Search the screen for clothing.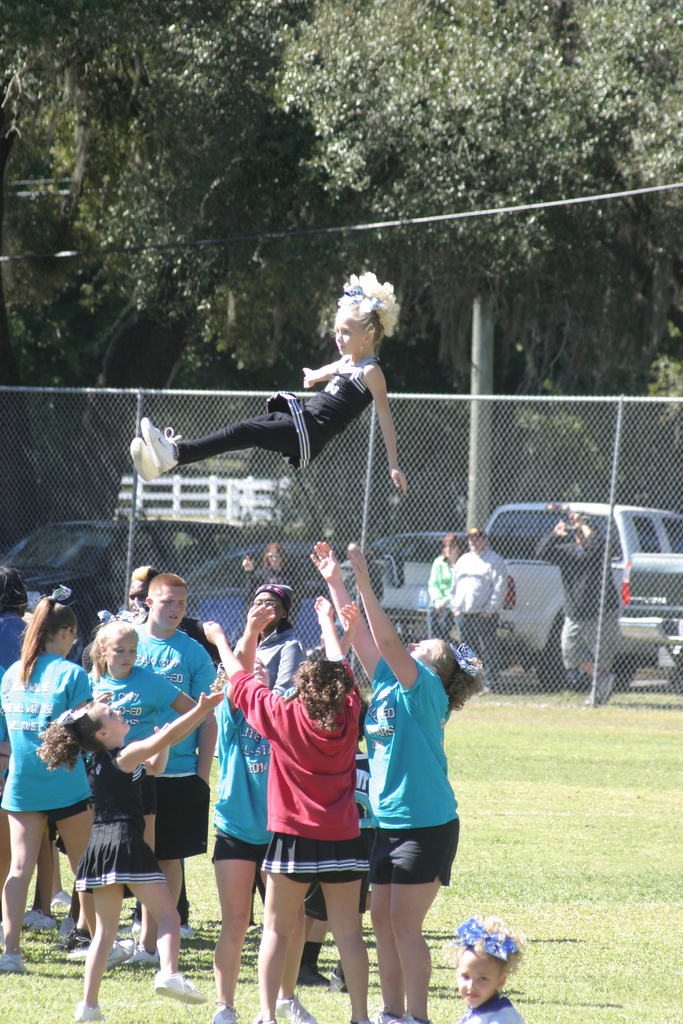
Found at rect(0, 650, 103, 827).
